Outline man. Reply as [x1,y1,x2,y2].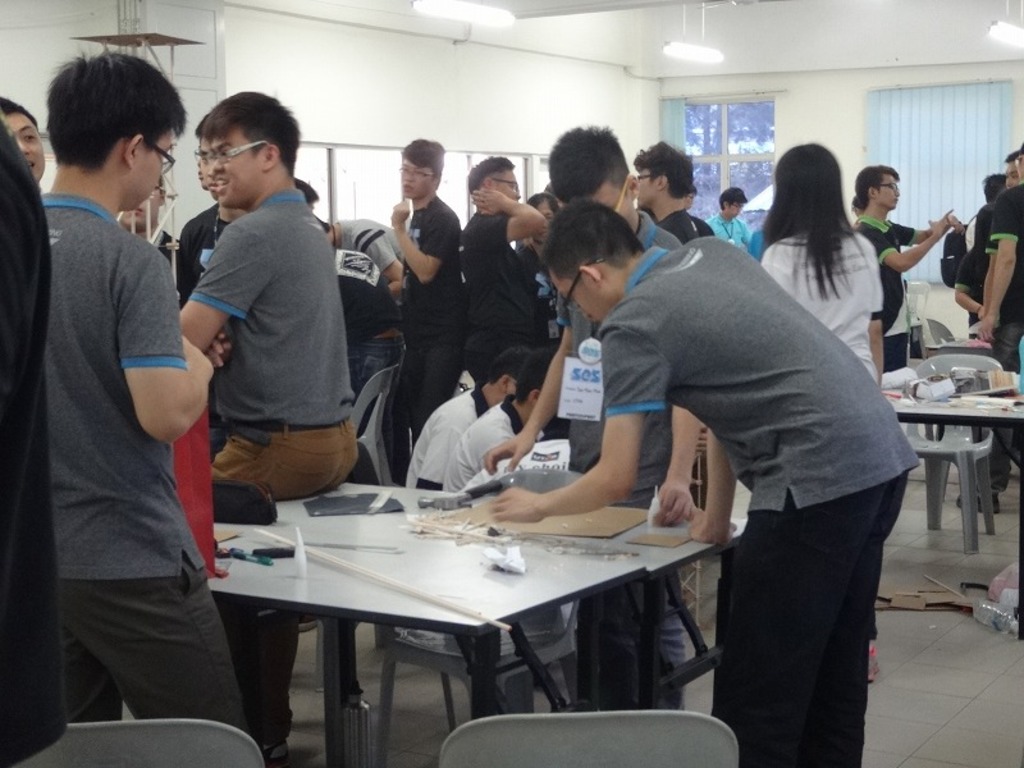
[704,183,755,244].
